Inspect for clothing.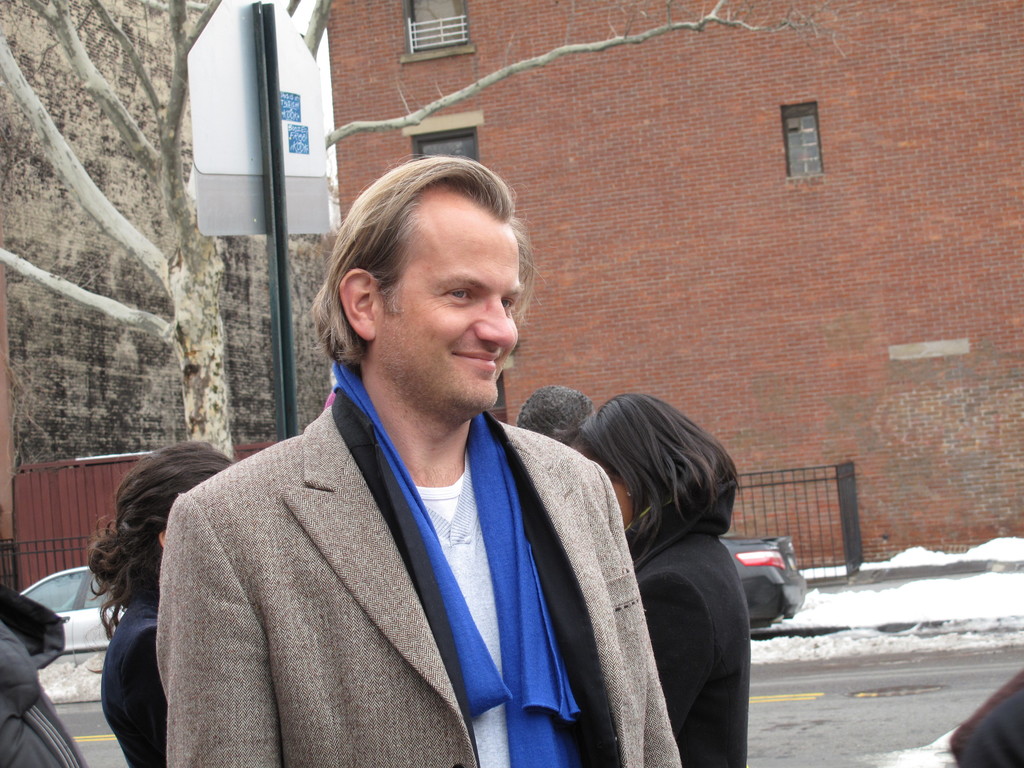
Inspection: box(92, 331, 653, 767).
